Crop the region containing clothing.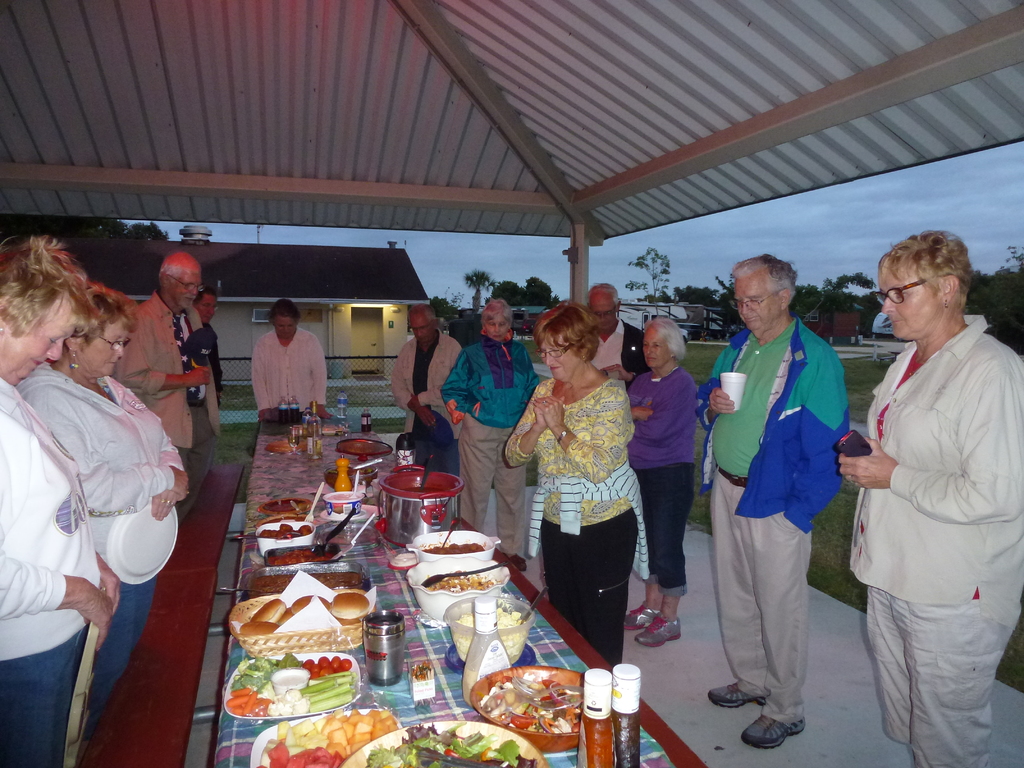
Crop region: region(440, 339, 535, 558).
